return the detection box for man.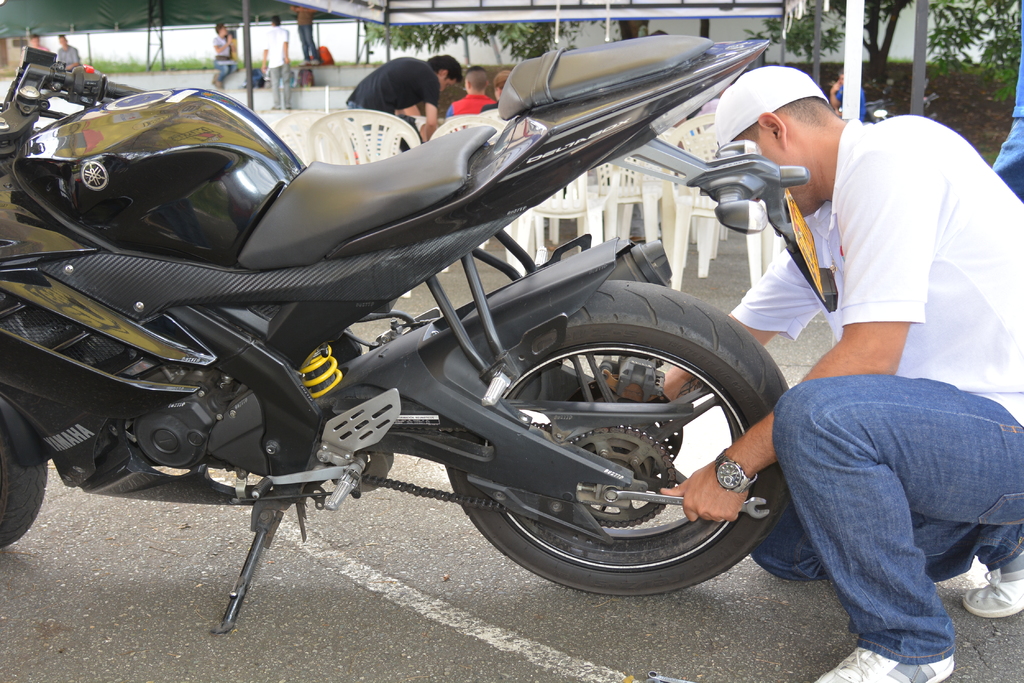
346 54 464 152.
